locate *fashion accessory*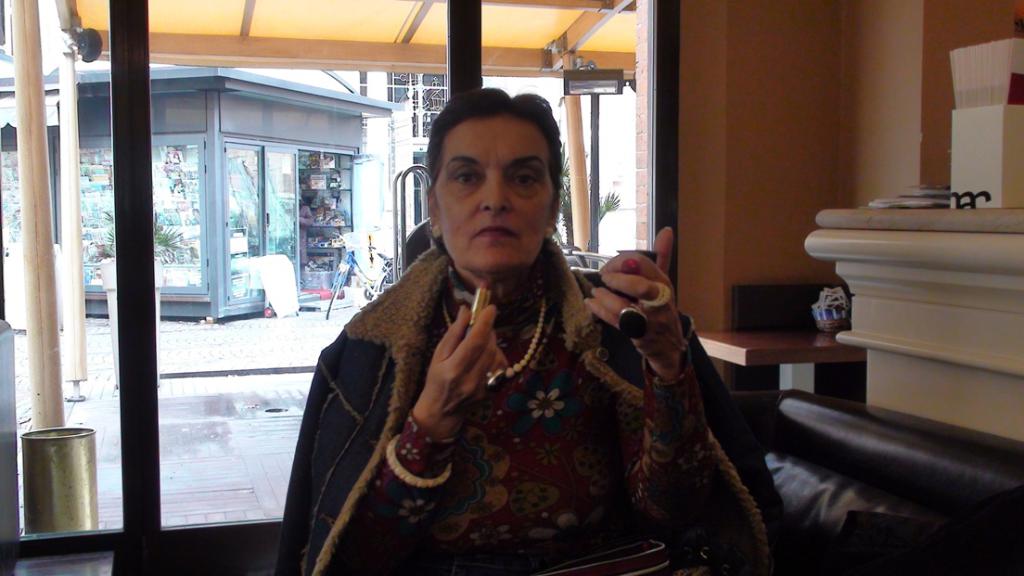
<bbox>622, 256, 636, 275</bbox>
